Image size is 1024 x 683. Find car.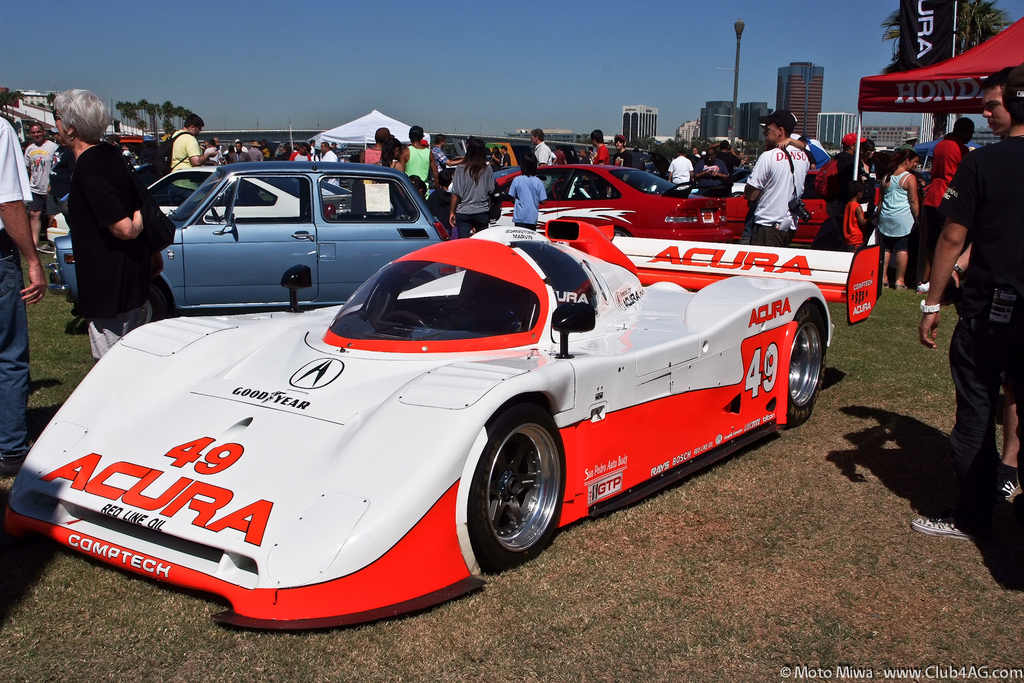
box(42, 157, 354, 227).
